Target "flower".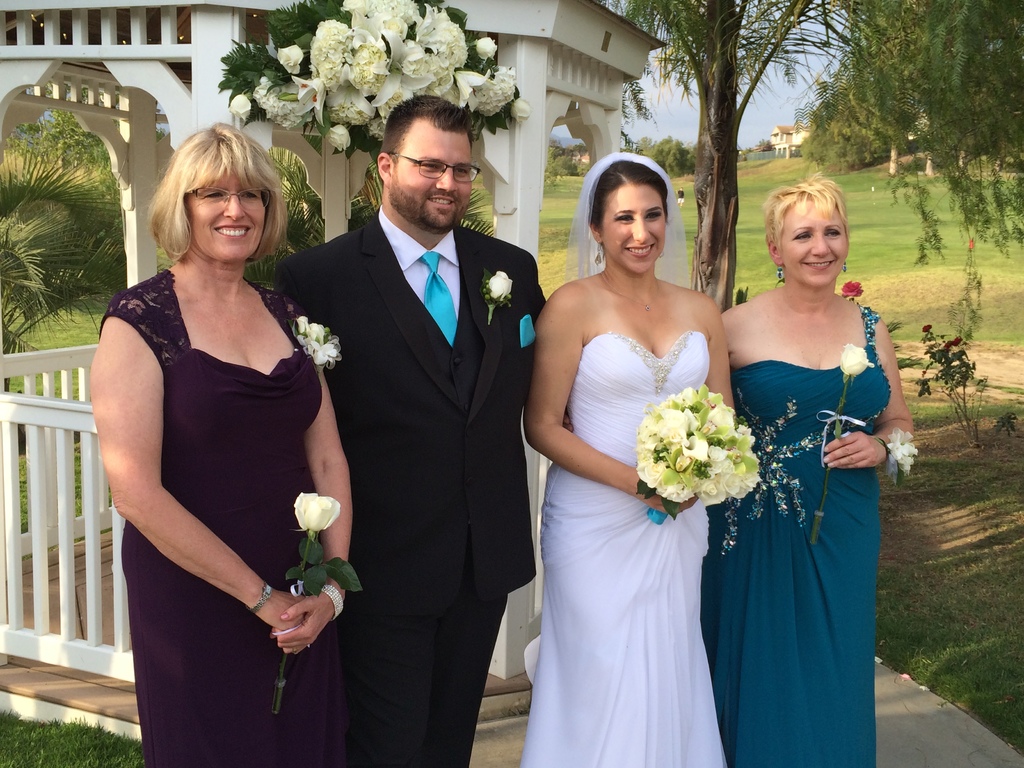
Target region: [841,339,874,372].
